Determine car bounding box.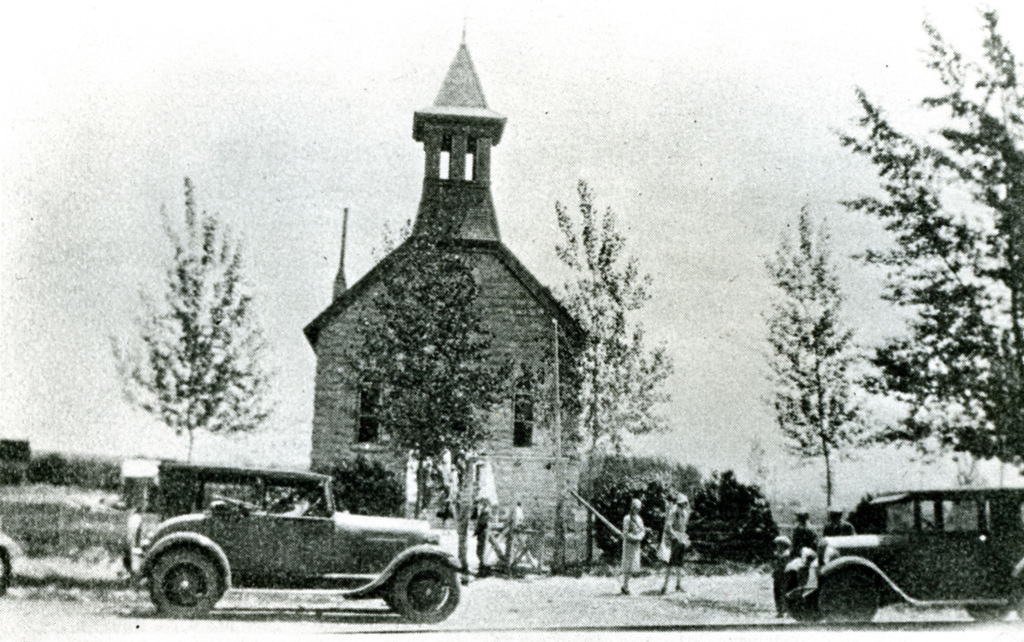
Determined: locate(0, 520, 25, 590).
